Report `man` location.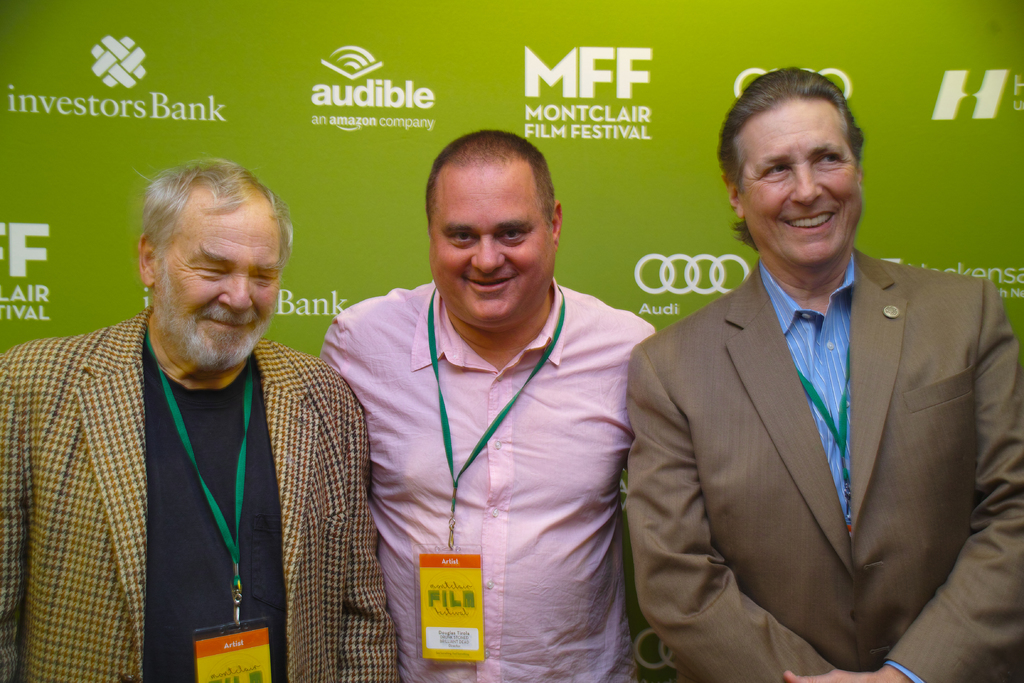
Report: box(622, 67, 1023, 682).
